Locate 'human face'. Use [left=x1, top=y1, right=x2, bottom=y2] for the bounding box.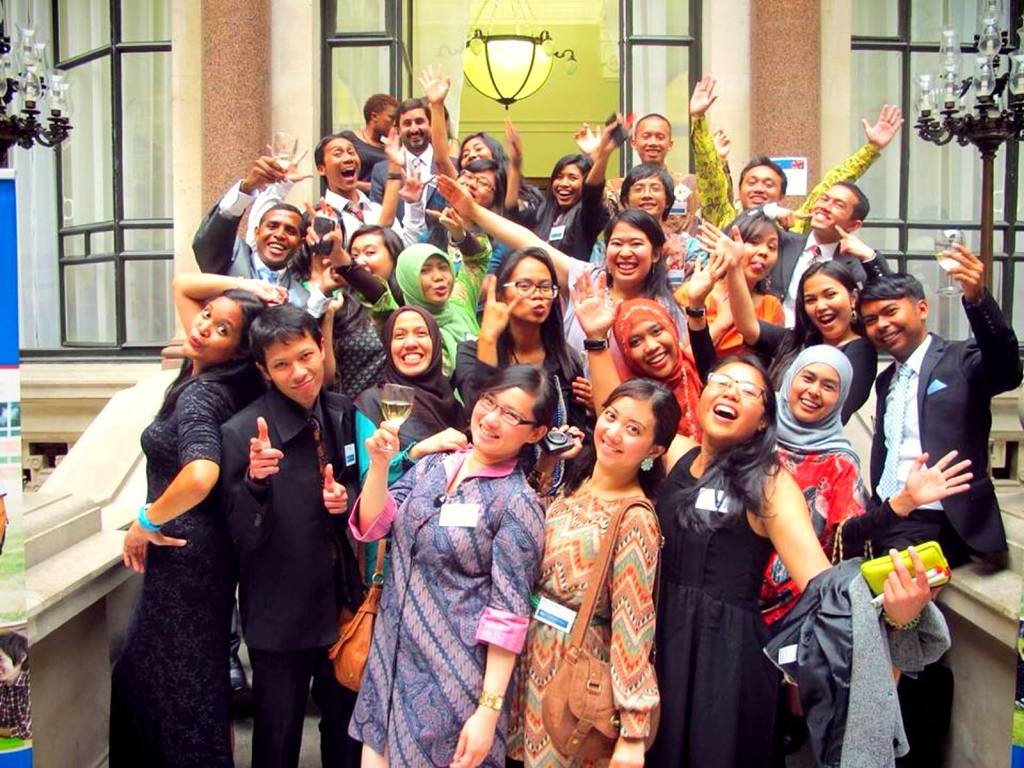
[left=625, top=177, right=673, bottom=217].
